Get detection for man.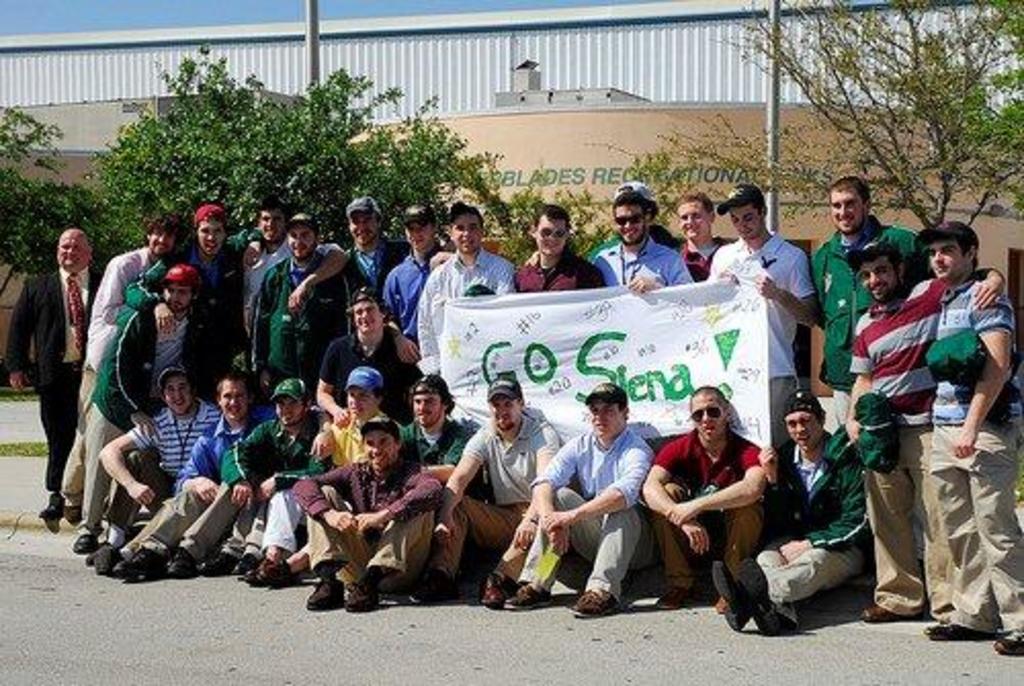
Detection: detection(338, 192, 412, 303).
